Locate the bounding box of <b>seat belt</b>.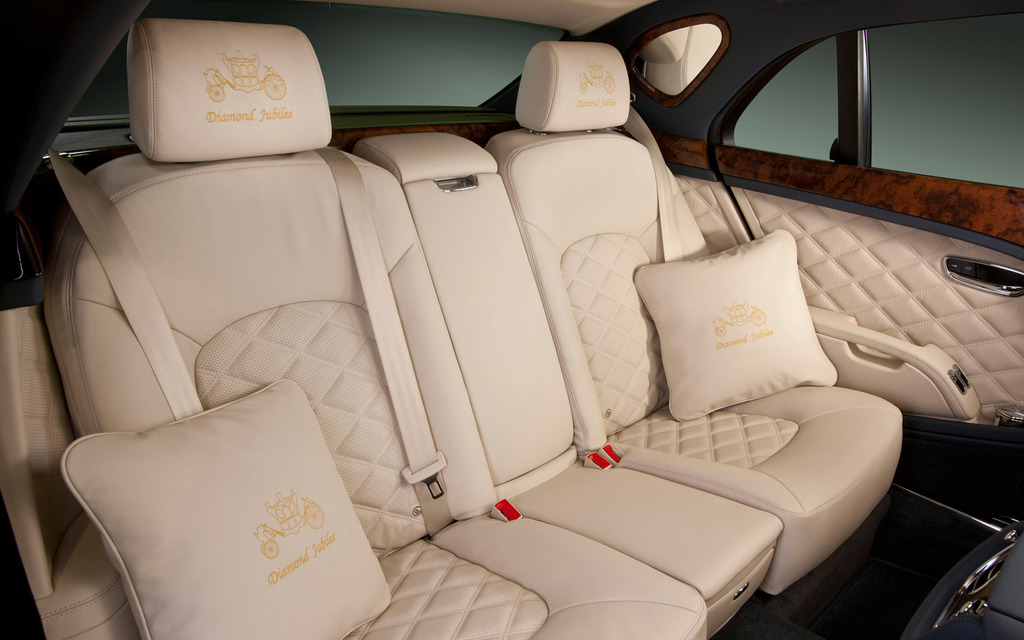
Bounding box: detection(46, 145, 207, 420).
